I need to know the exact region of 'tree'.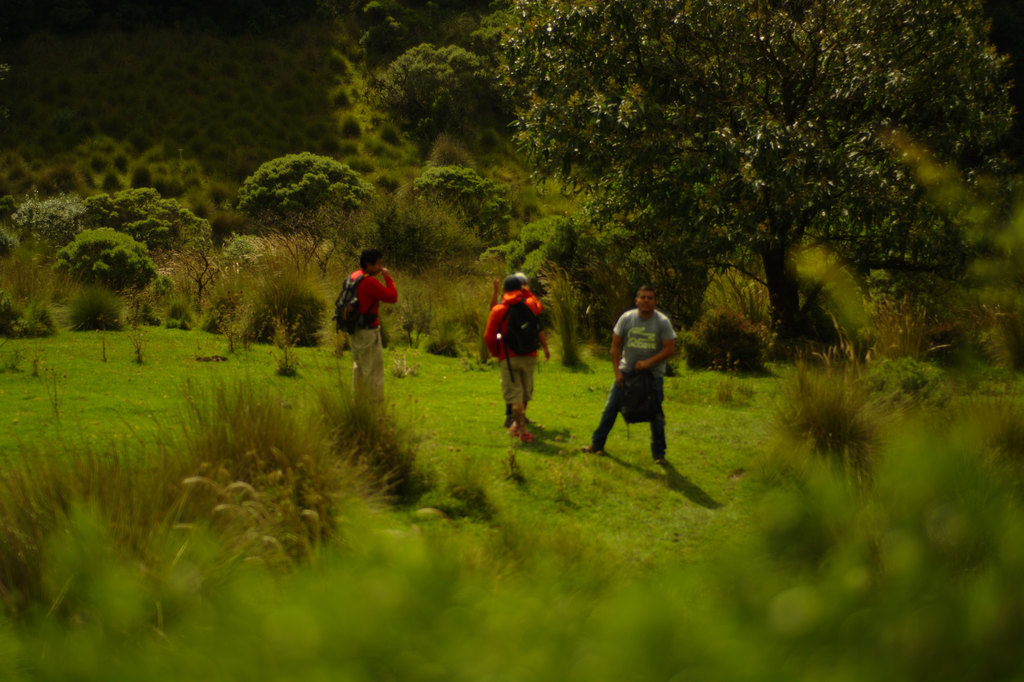
Region: [236, 147, 371, 267].
